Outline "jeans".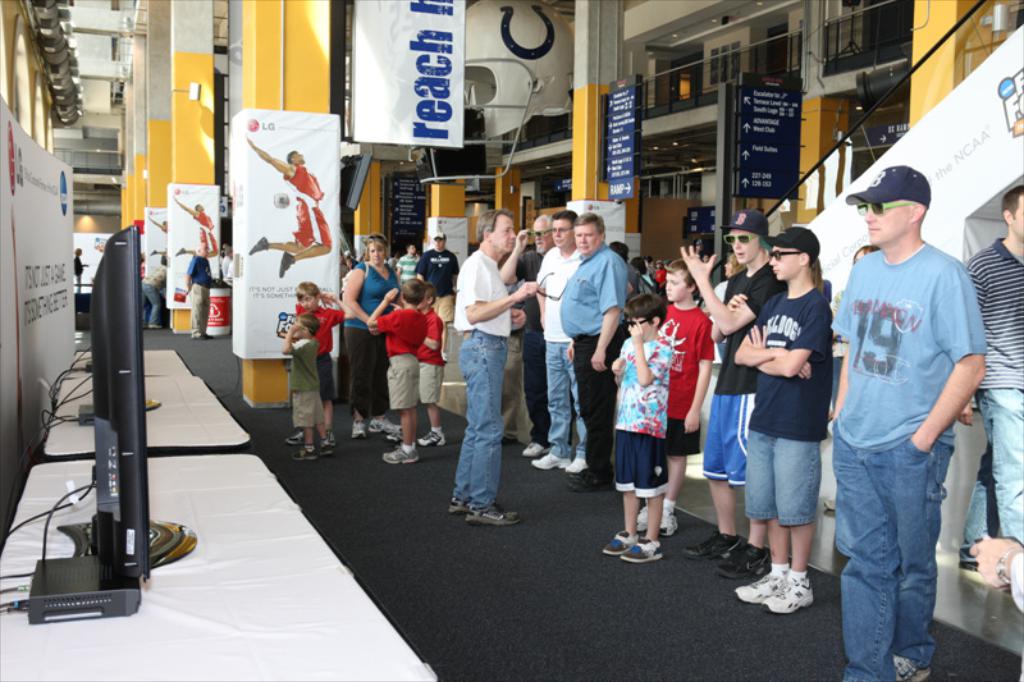
Outline: 142:280:161:324.
